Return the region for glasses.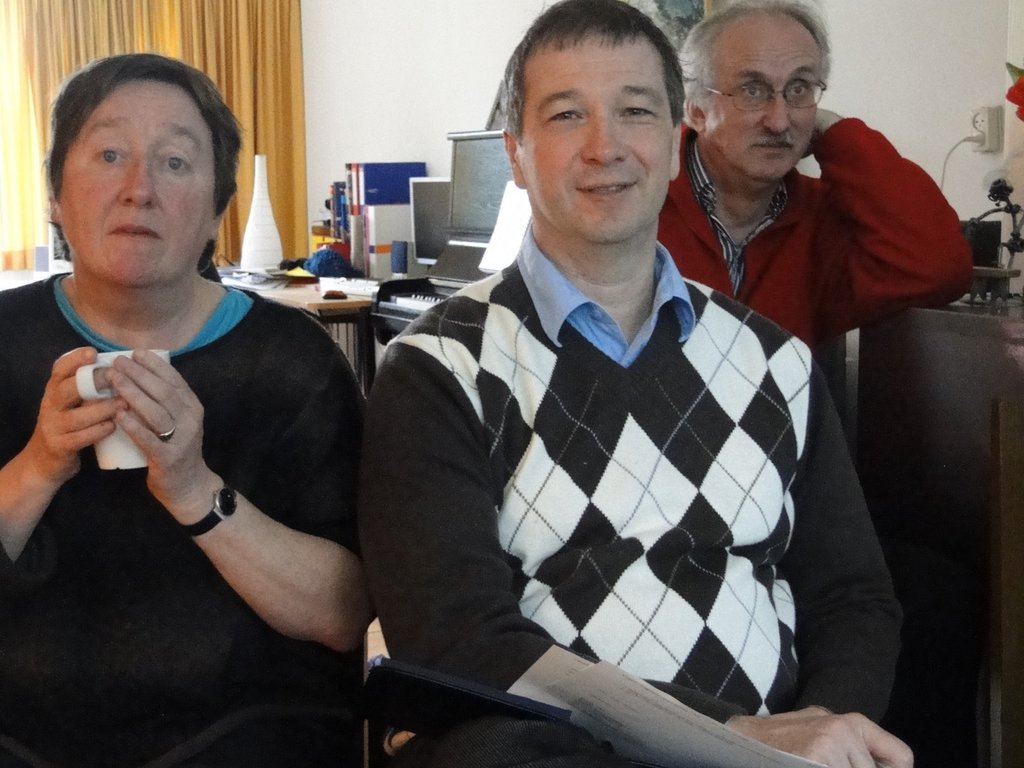
bbox=[705, 58, 828, 125].
